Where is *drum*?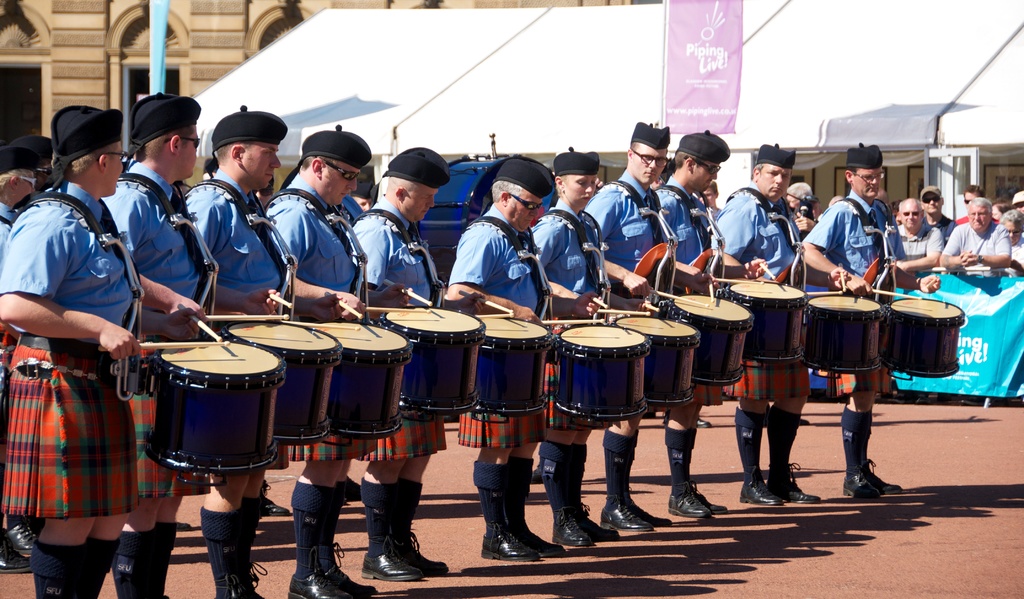
480 312 554 418.
